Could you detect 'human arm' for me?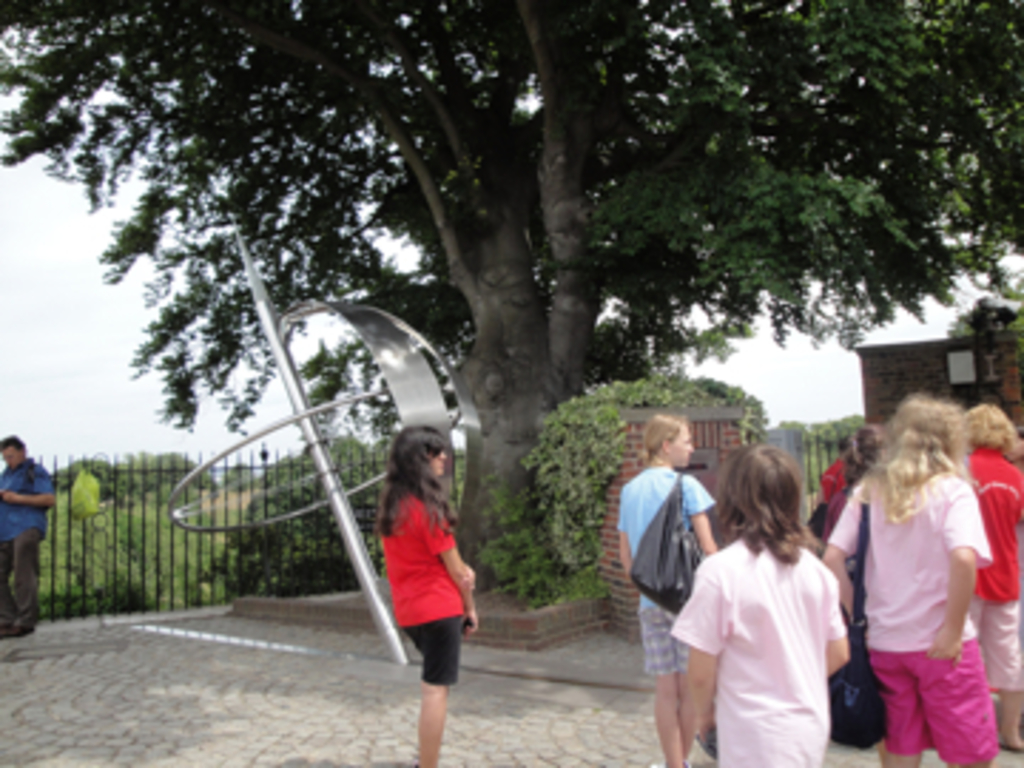
Detection result: (left=0, top=469, right=54, bottom=512).
